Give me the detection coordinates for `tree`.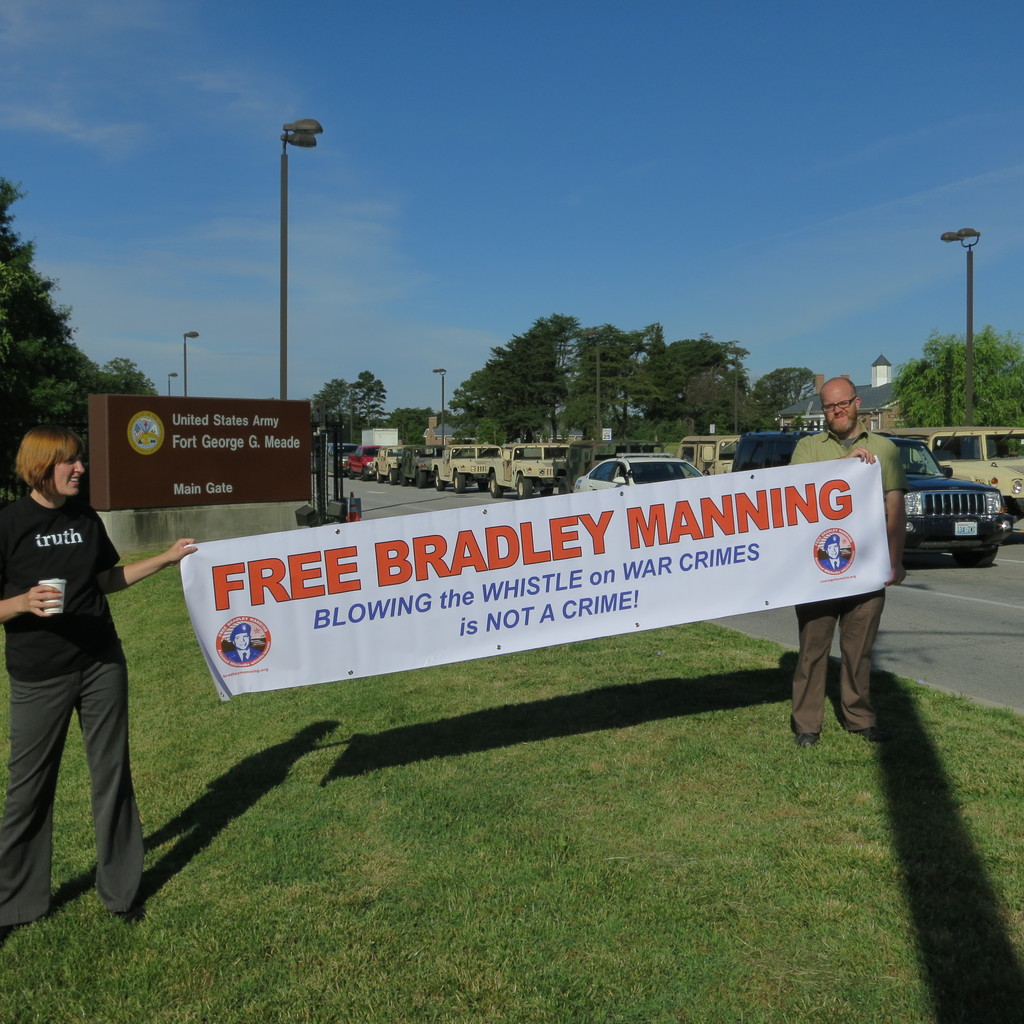
Rect(0, 163, 92, 454).
